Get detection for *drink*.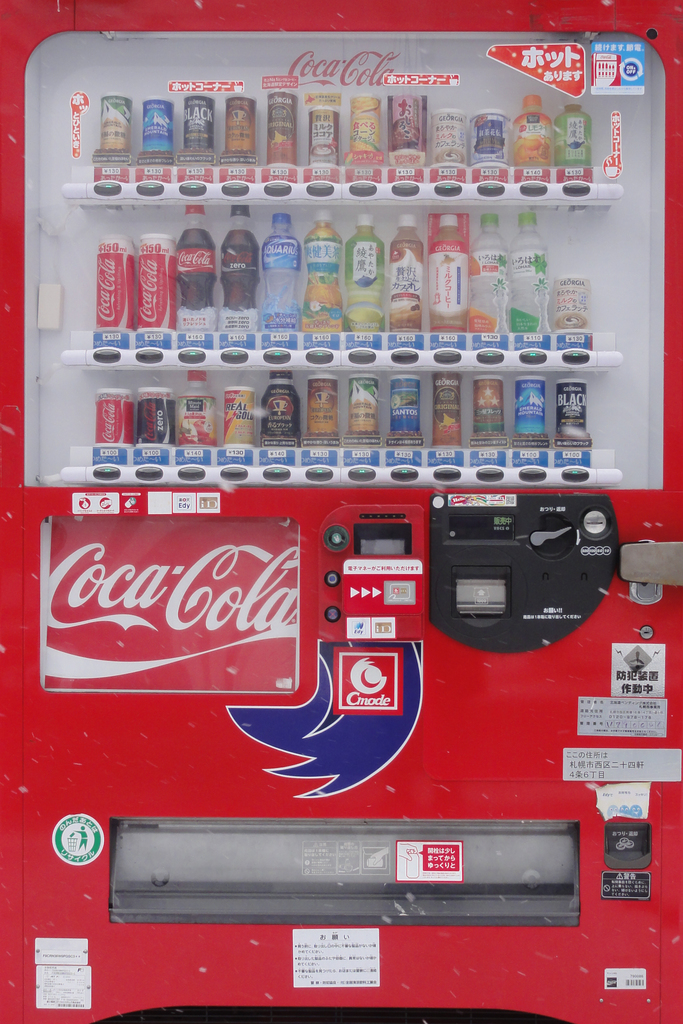
Detection: 260/216/306/332.
